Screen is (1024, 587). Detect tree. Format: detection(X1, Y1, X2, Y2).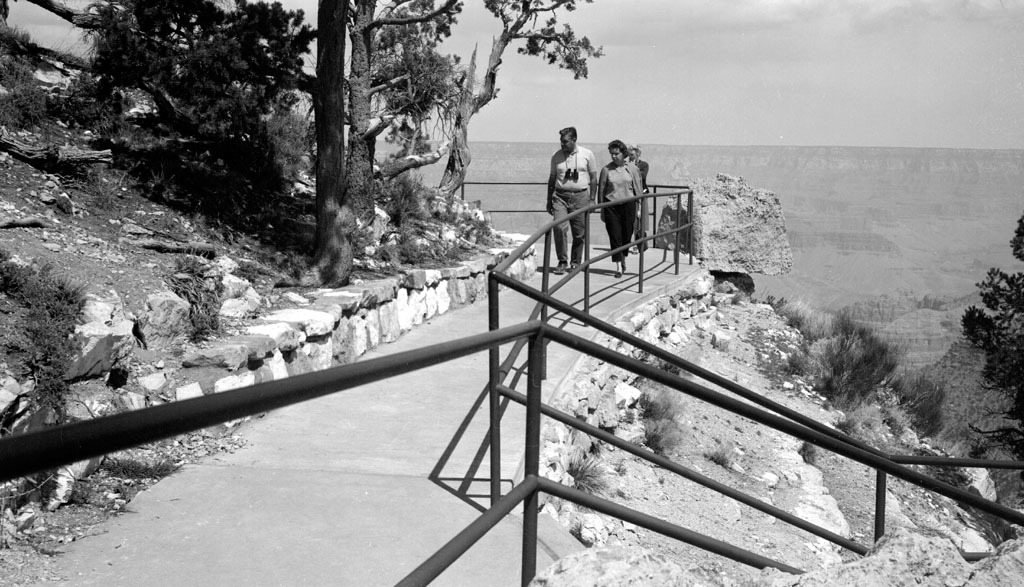
detection(341, 0, 473, 264).
